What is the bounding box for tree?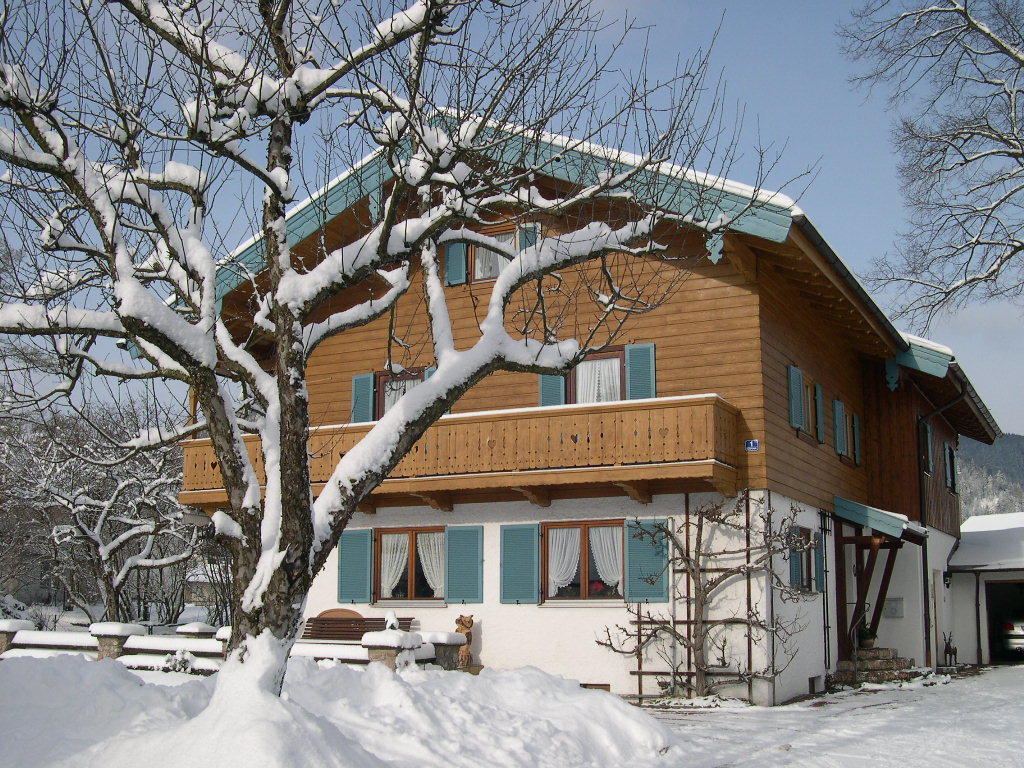
l=831, t=0, r=1023, b=353.
